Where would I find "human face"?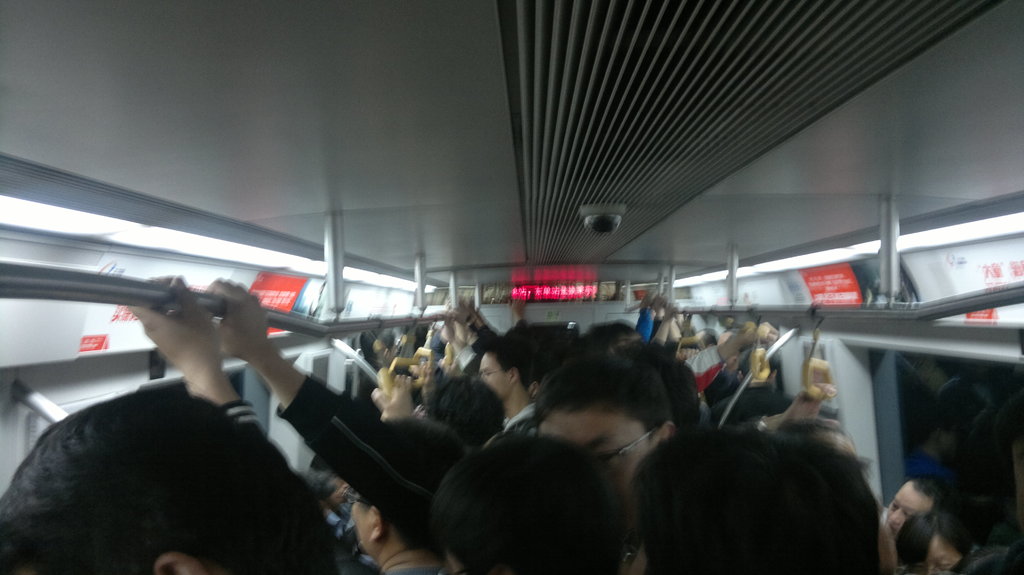
At [left=897, top=482, right=938, bottom=534].
